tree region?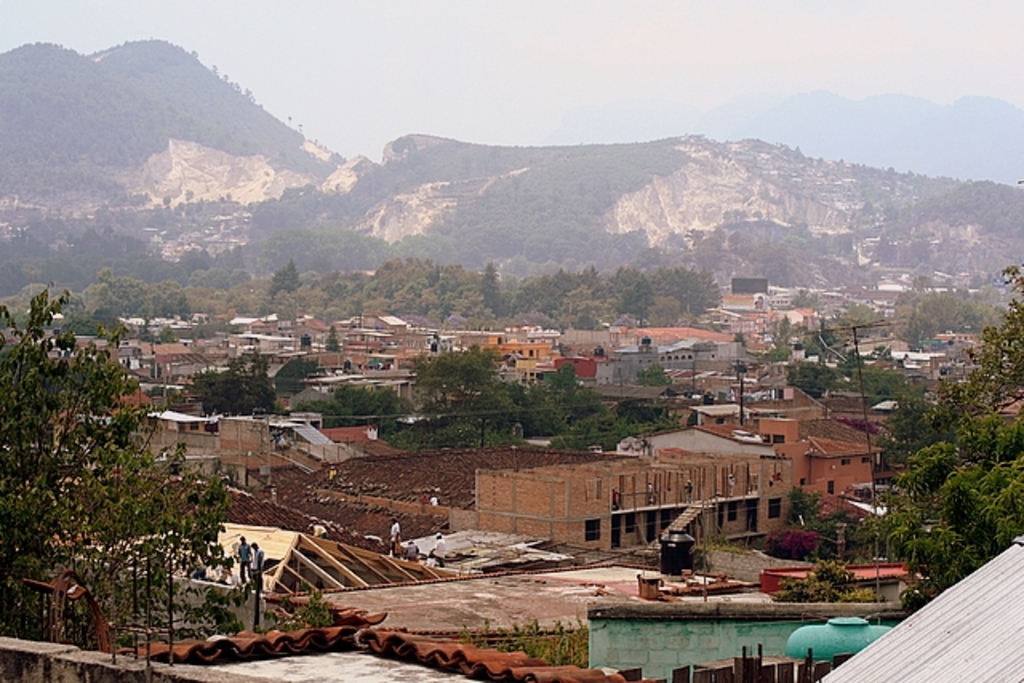
<region>782, 266, 1022, 592</region>
